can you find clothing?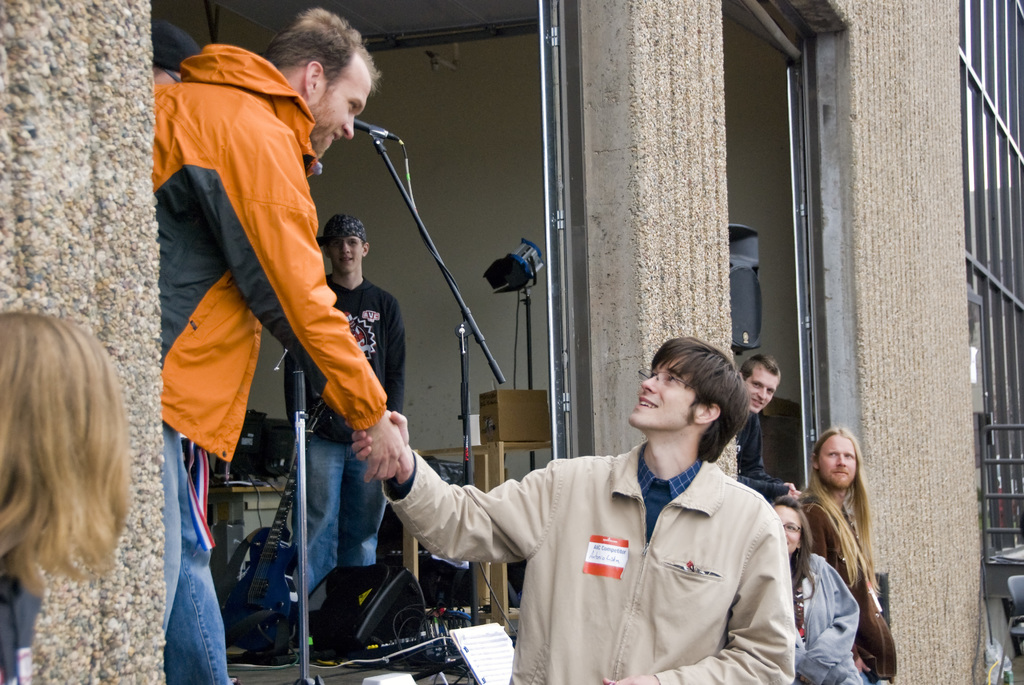
Yes, bounding box: bbox=[278, 269, 402, 618].
